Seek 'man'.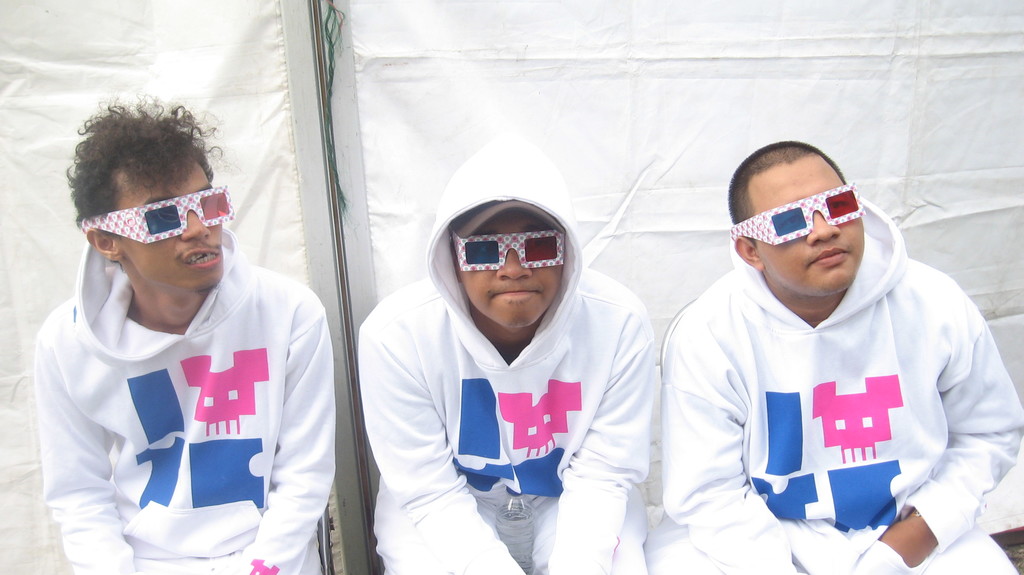
x1=673, y1=135, x2=1002, y2=568.
